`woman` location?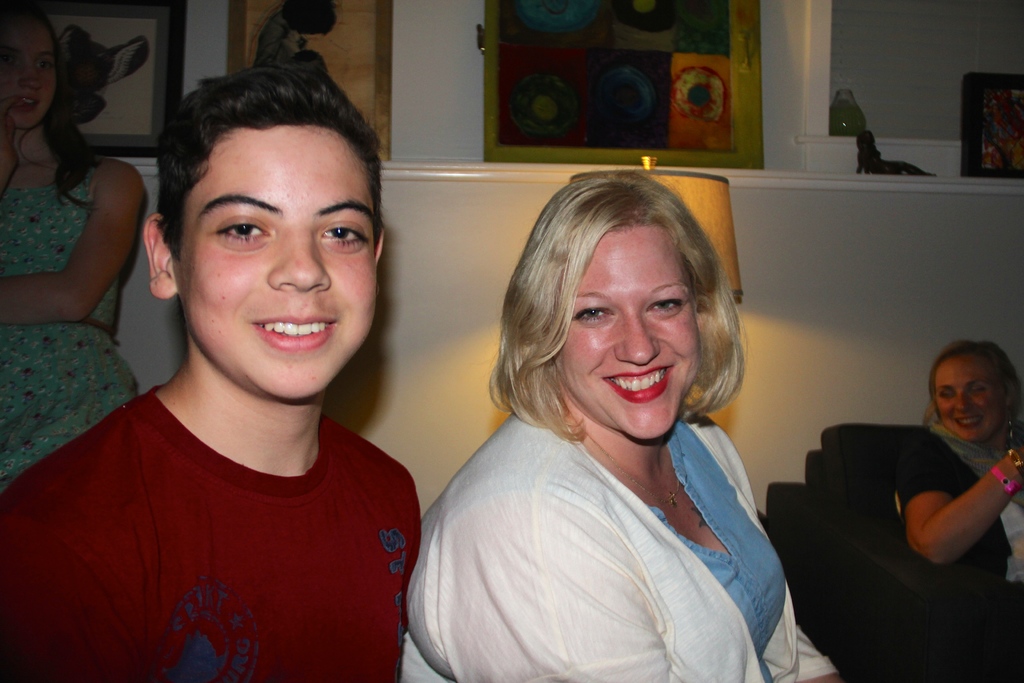
<region>407, 164, 814, 682</region>
